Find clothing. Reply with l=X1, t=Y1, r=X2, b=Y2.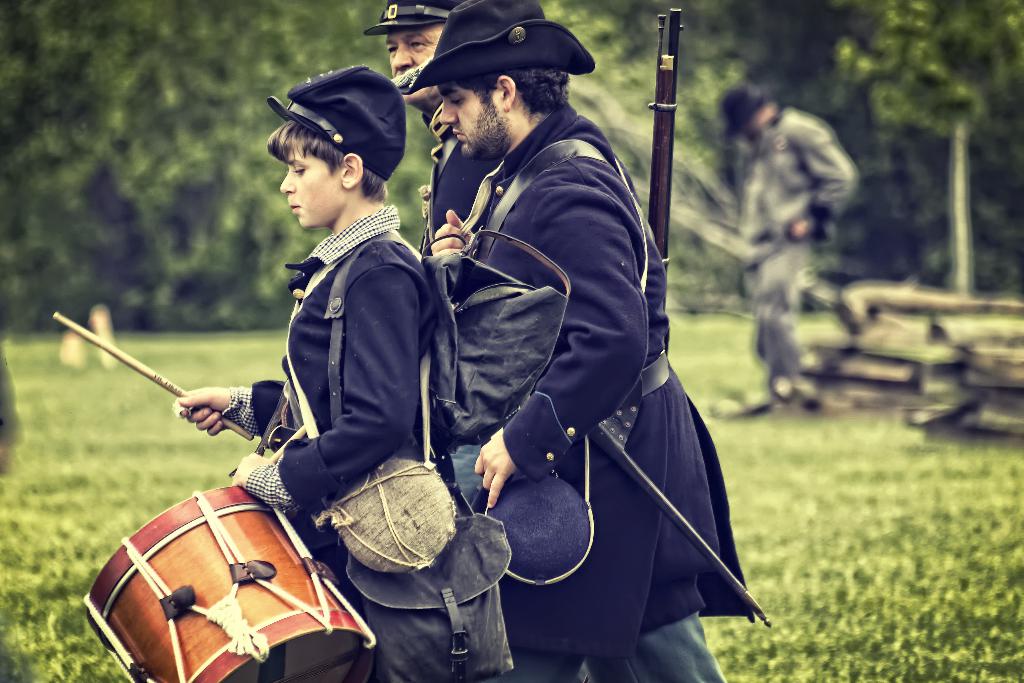
l=451, t=72, r=740, b=644.
